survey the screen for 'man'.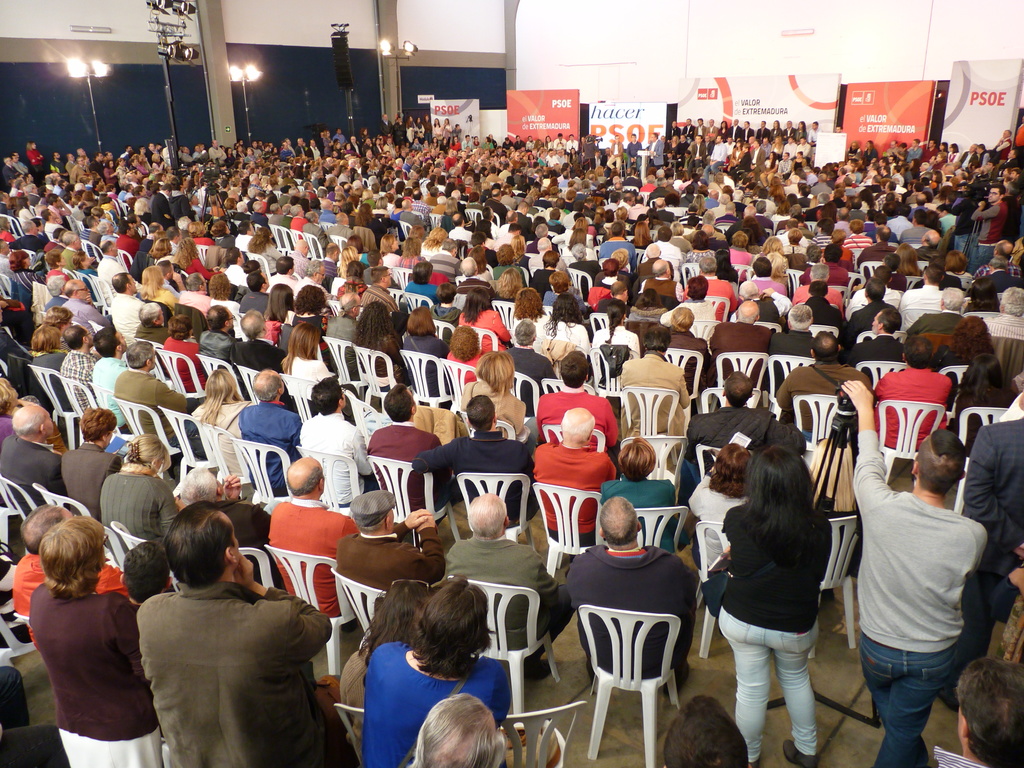
Survey found: [x1=360, y1=264, x2=397, y2=314].
